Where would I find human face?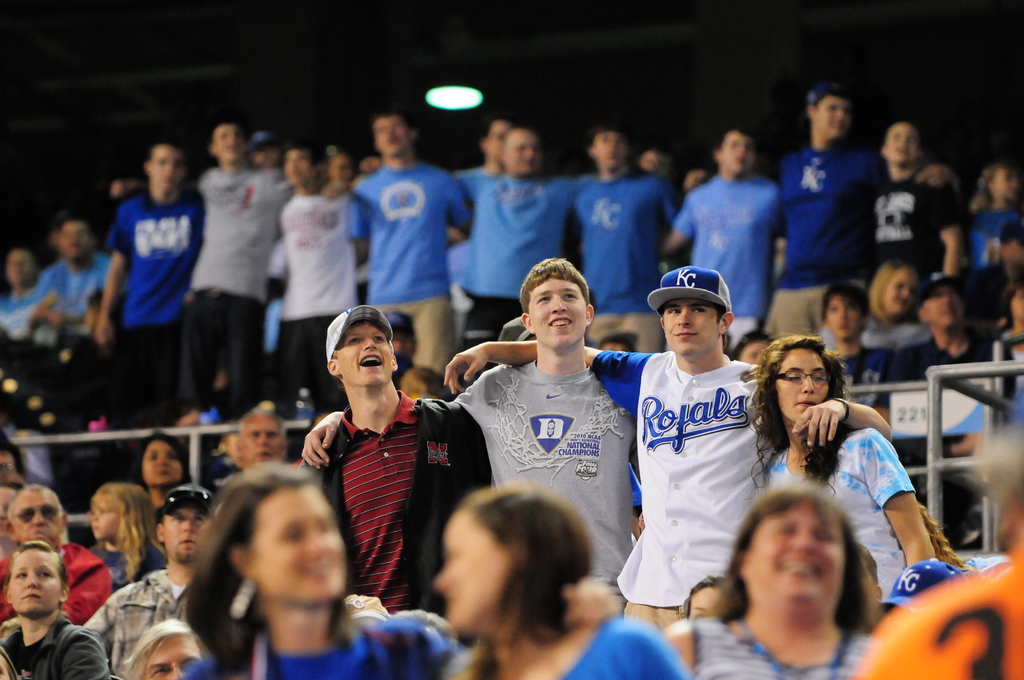
At {"left": 15, "top": 495, "right": 63, "bottom": 545}.
